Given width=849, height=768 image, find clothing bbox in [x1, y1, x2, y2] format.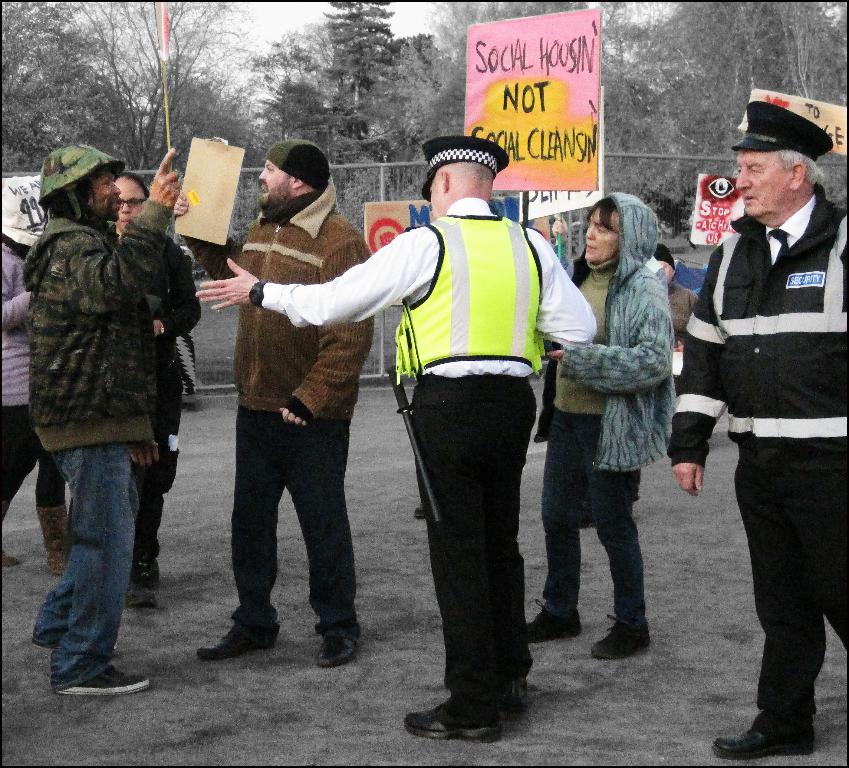
[2, 250, 66, 529].
